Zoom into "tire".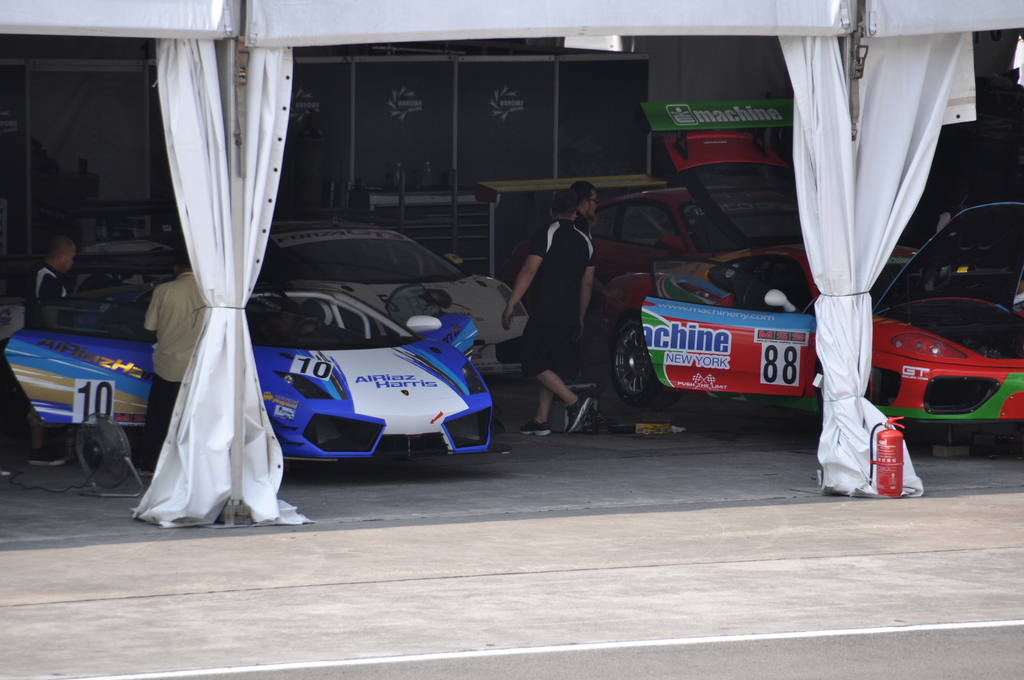
Zoom target: (614, 316, 686, 414).
